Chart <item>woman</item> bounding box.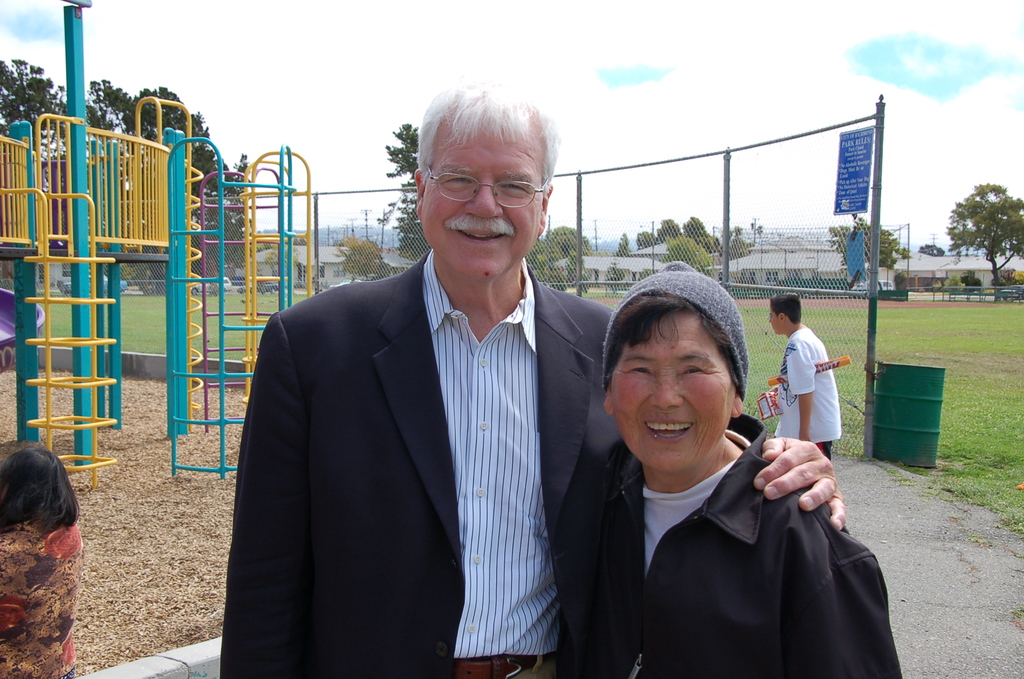
Charted: left=581, top=258, right=902, bottom=678.
